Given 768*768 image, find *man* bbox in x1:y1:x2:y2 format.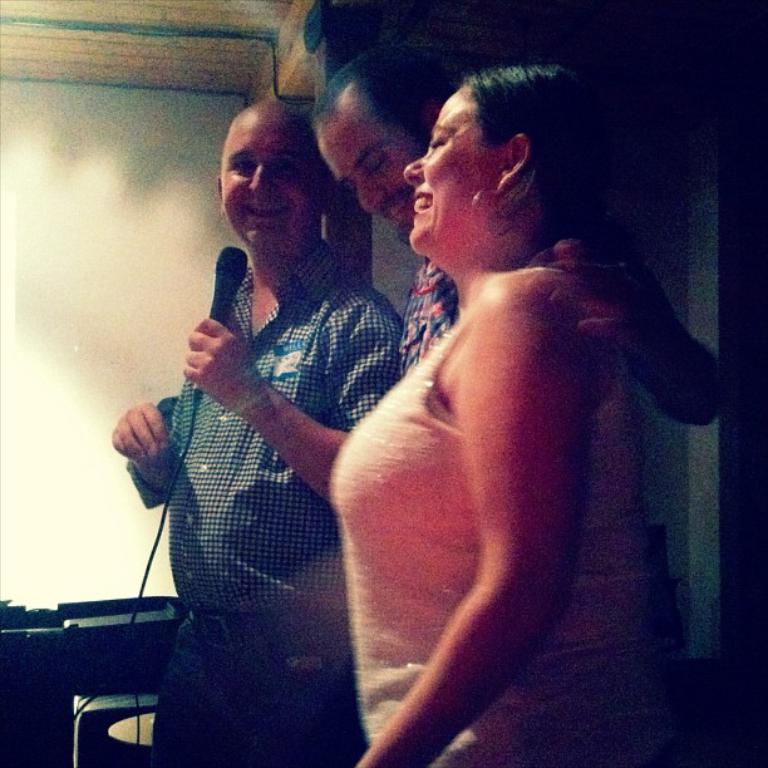
312:50:734:379.
